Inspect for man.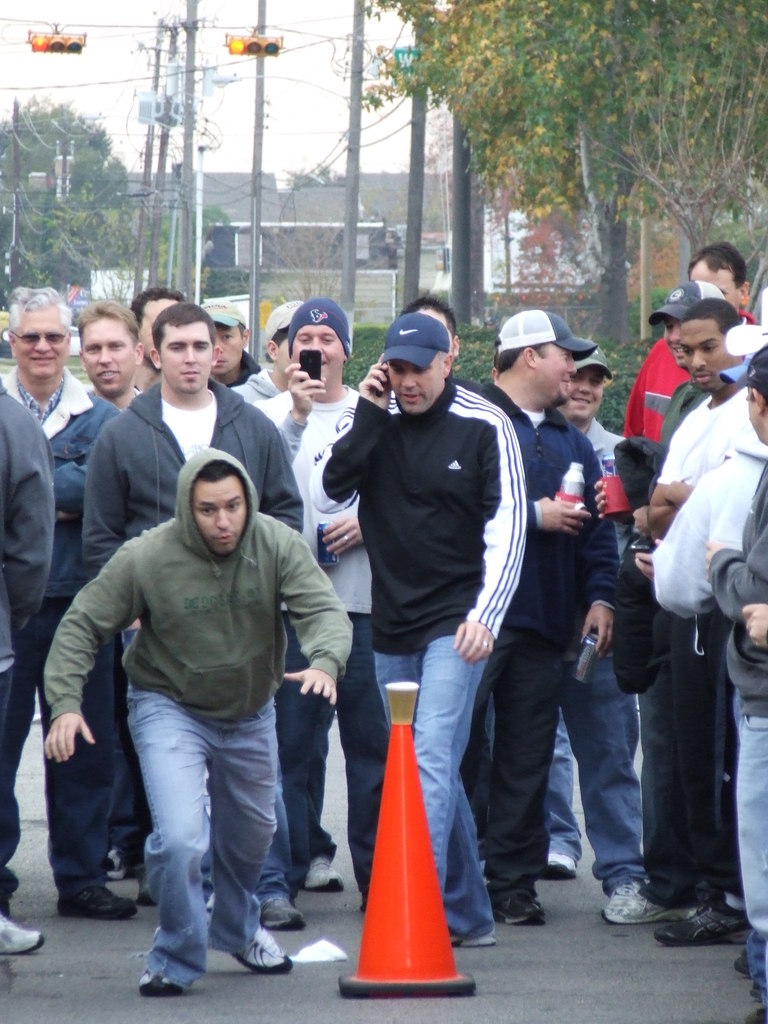
Inspection: 81/305/147/407.
